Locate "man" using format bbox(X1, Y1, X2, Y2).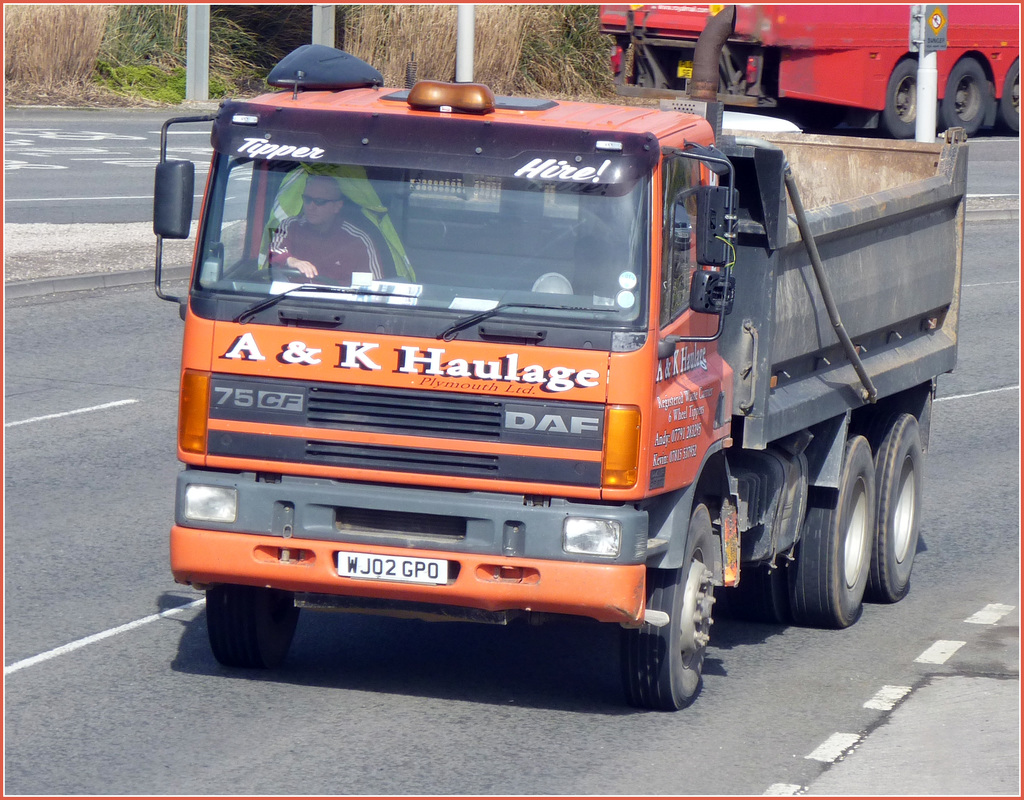
bbox(264, 183, 388, 293).
